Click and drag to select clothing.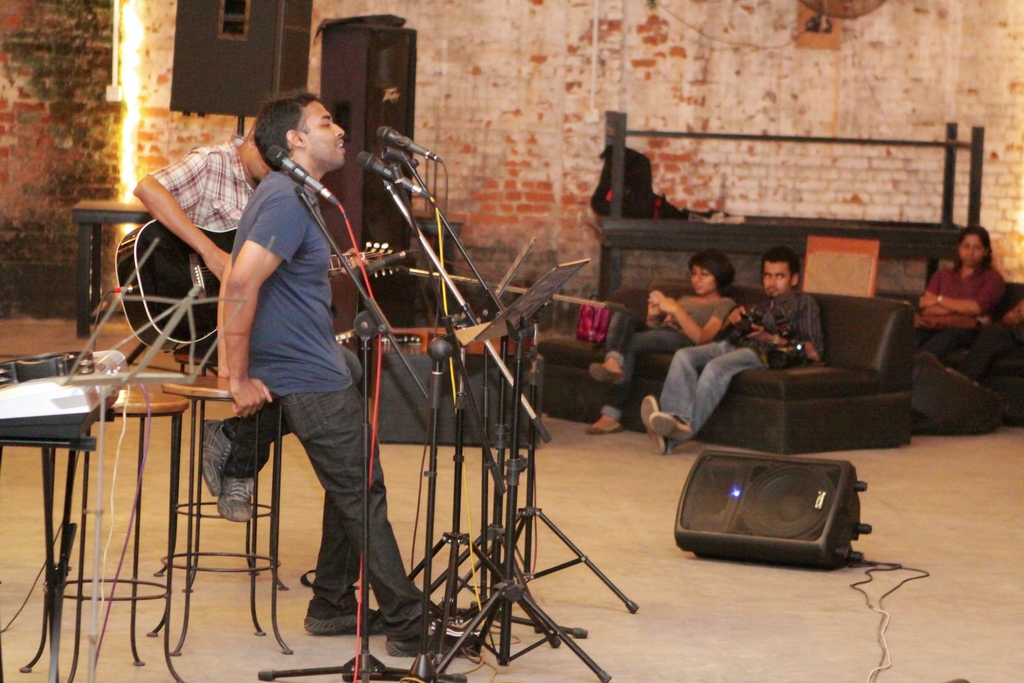
Selection: 601:293:740:424.
